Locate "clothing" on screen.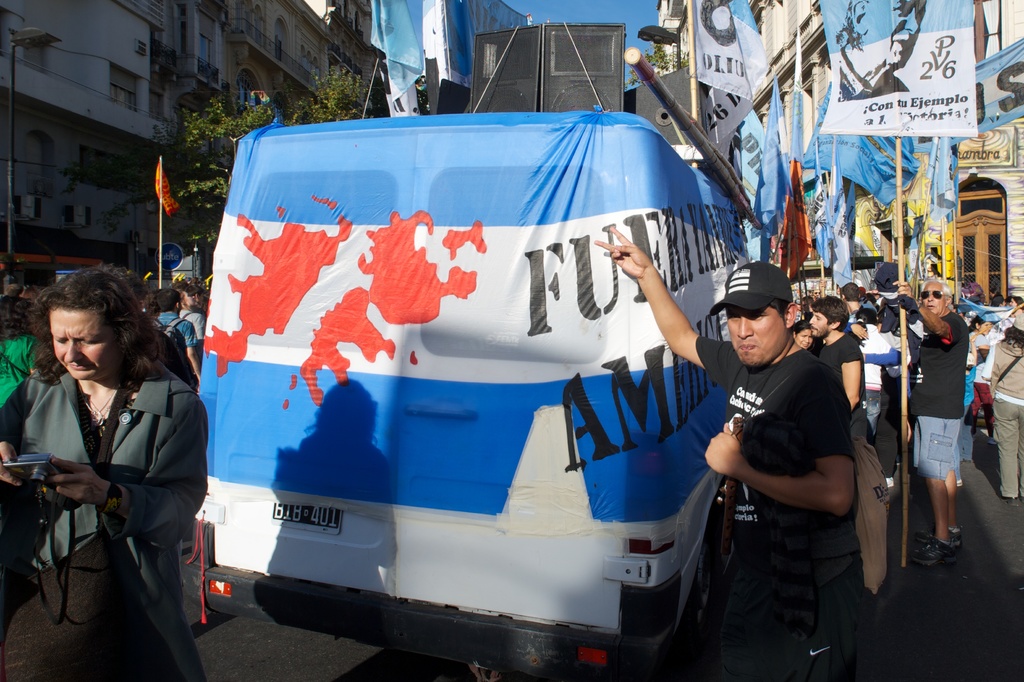
On screen at <region>965, 322, 1014, 377</region>.
